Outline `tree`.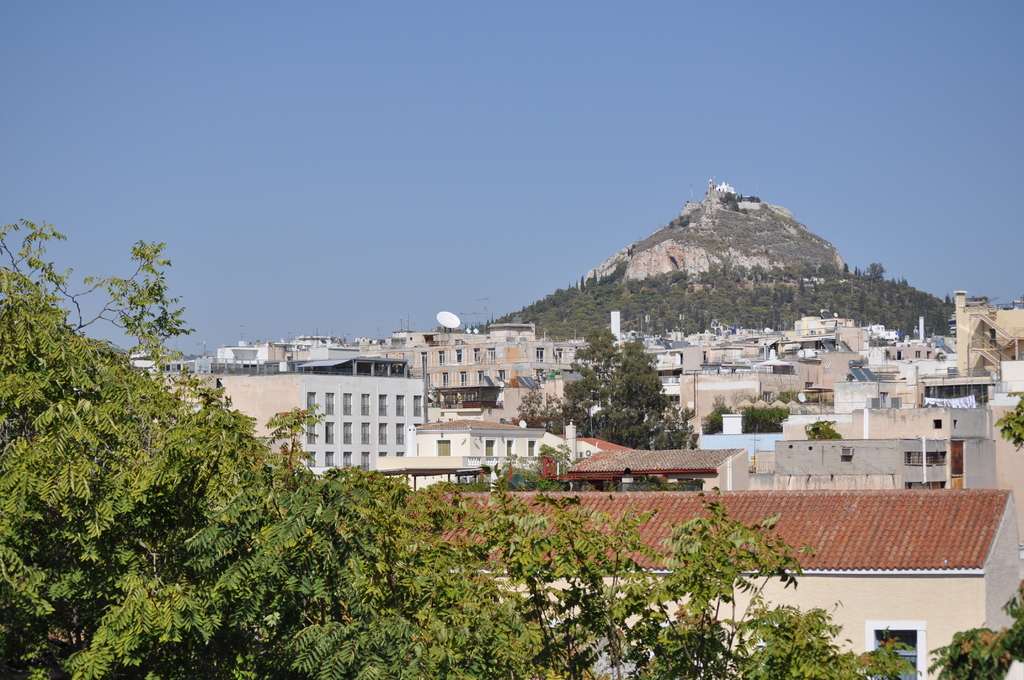
Outline: [x1=801, y1=417, x2=845, y2=440].
